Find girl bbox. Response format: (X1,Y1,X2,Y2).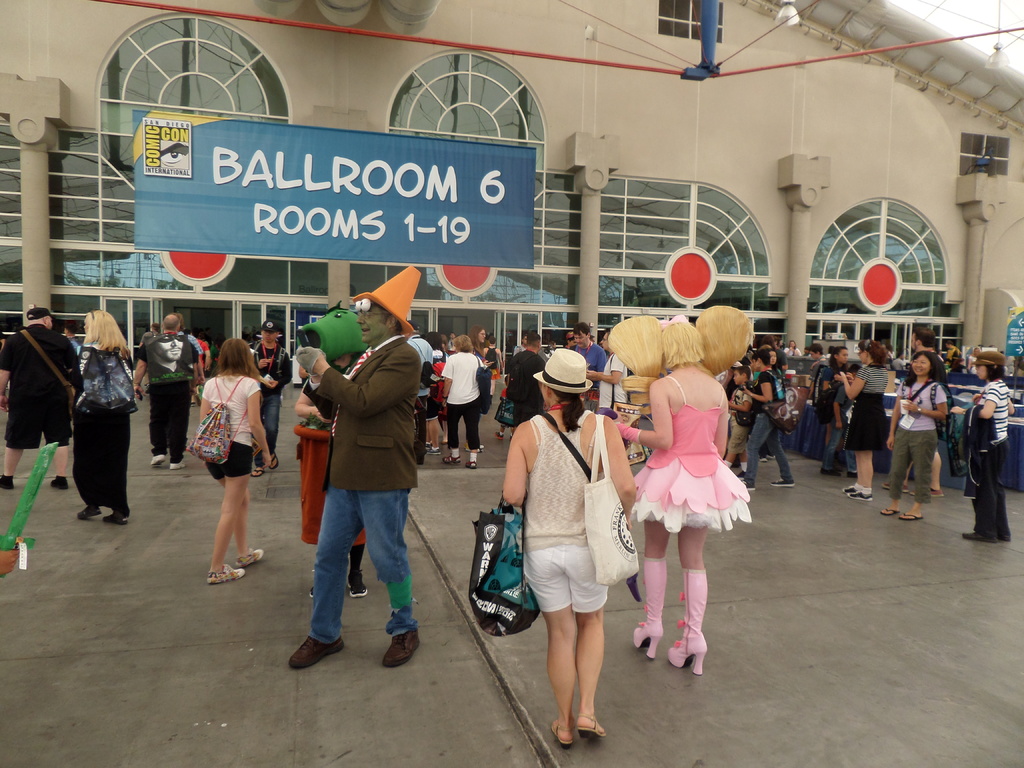
(753,351,784,462).
